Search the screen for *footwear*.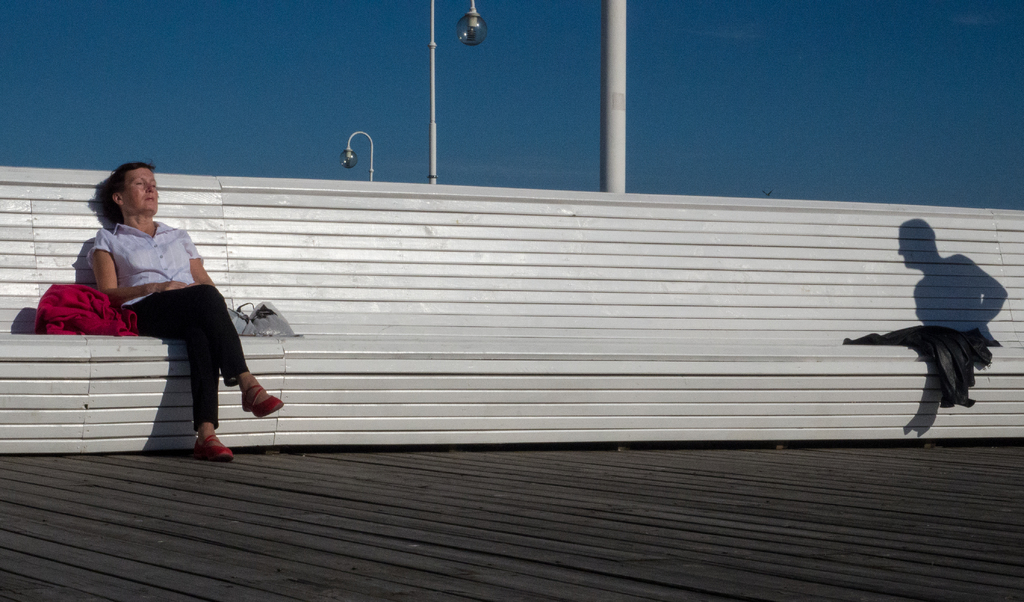
Found at (237,377,281,418).
